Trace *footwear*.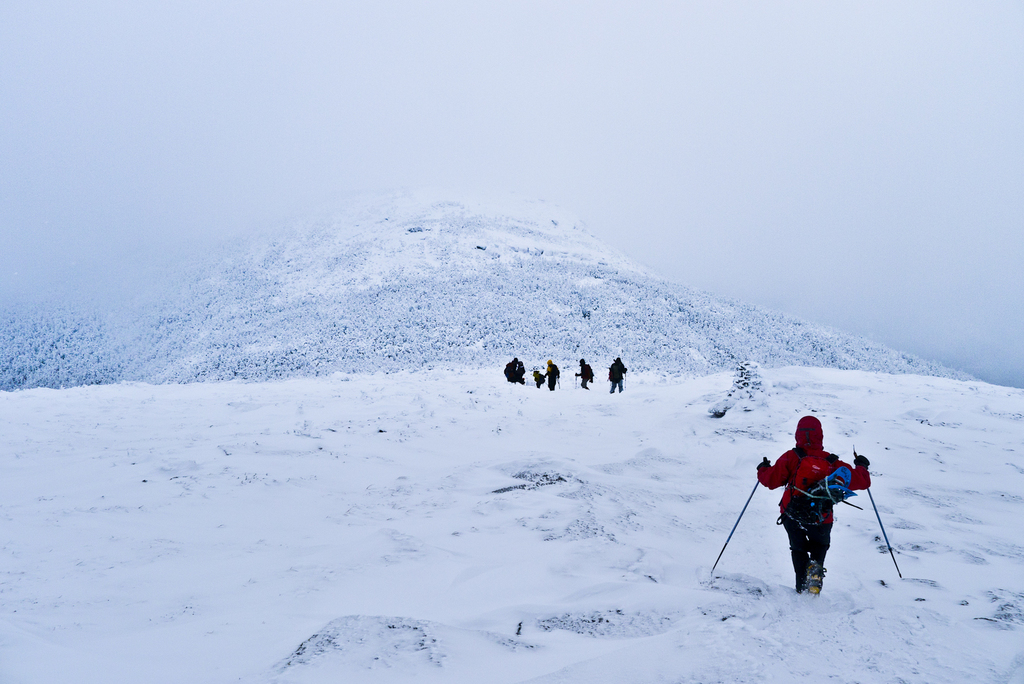
Traced to BBox(796, 581, 808, 591).
